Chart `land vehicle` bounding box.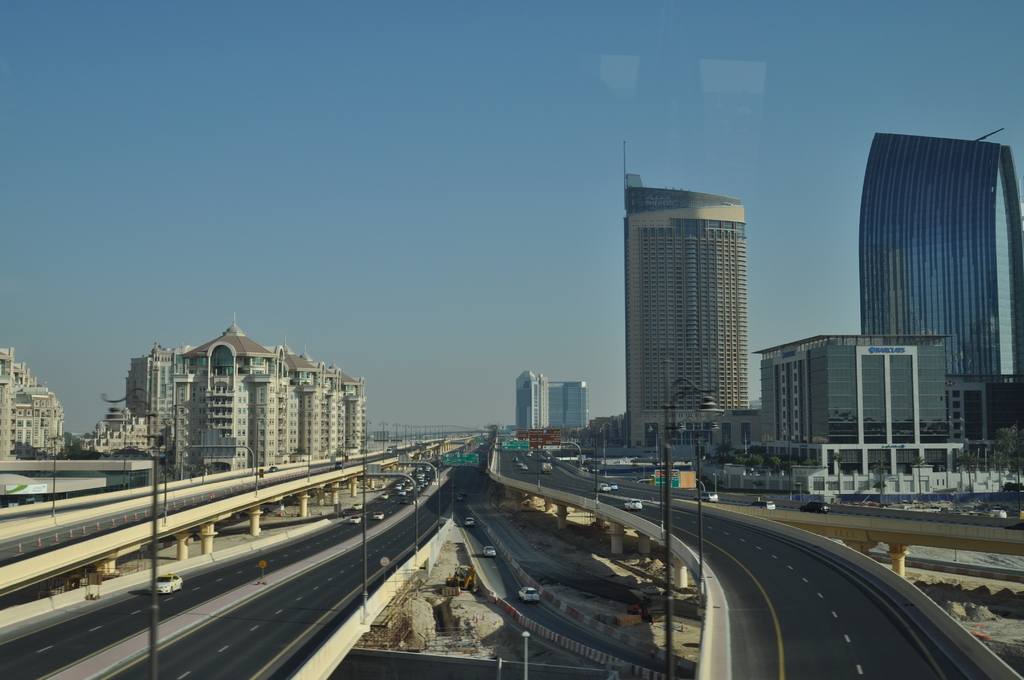
Charted: {"left": 517, "top": 461, "right": 525, "bottom": 469}.
